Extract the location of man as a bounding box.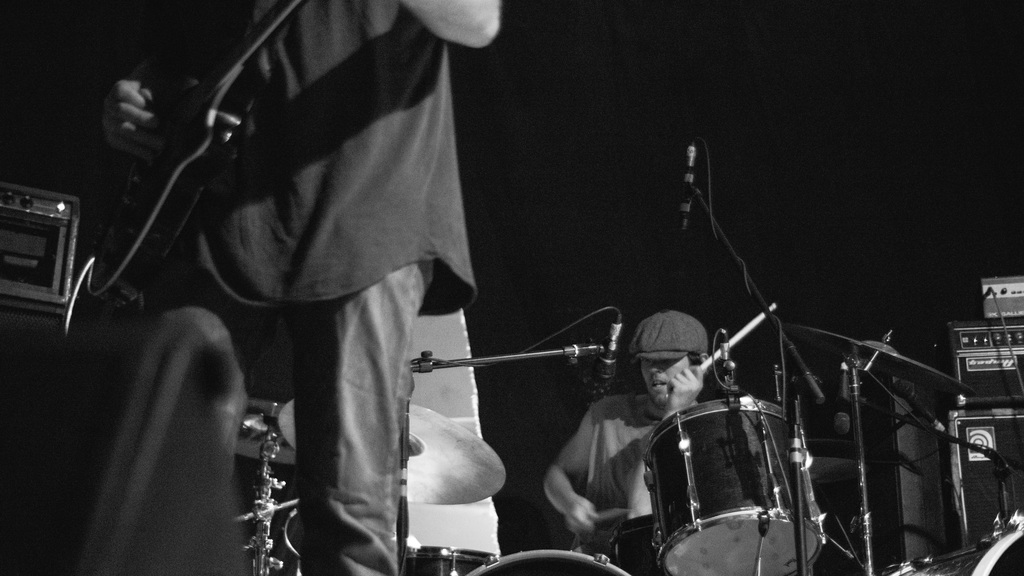
rect(541, 310, 712, 555).
